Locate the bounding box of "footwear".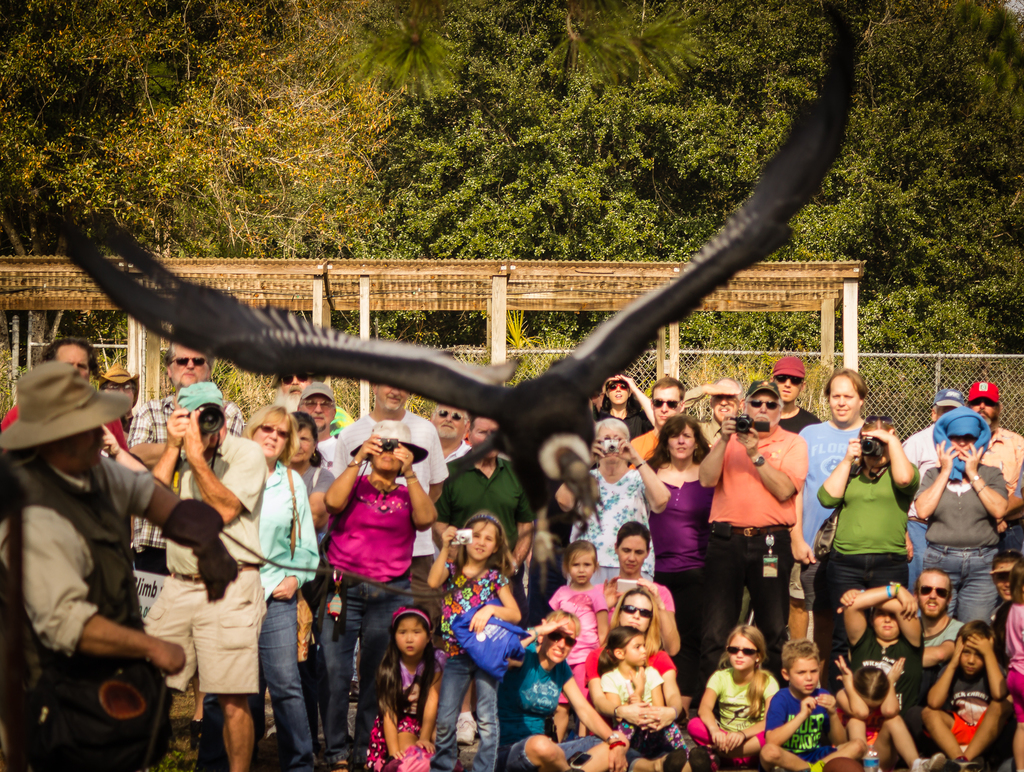
Bounding box: crop(945, 759, 982, 771).
